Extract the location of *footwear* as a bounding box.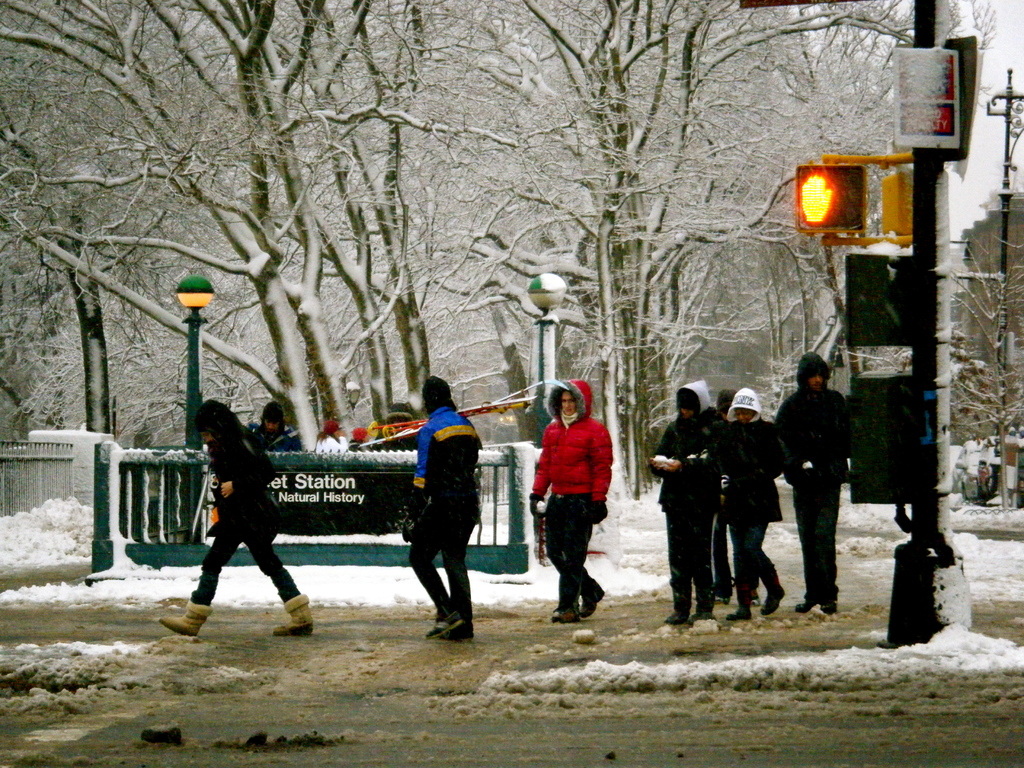
bbox=(554, 595, 580, 627).
